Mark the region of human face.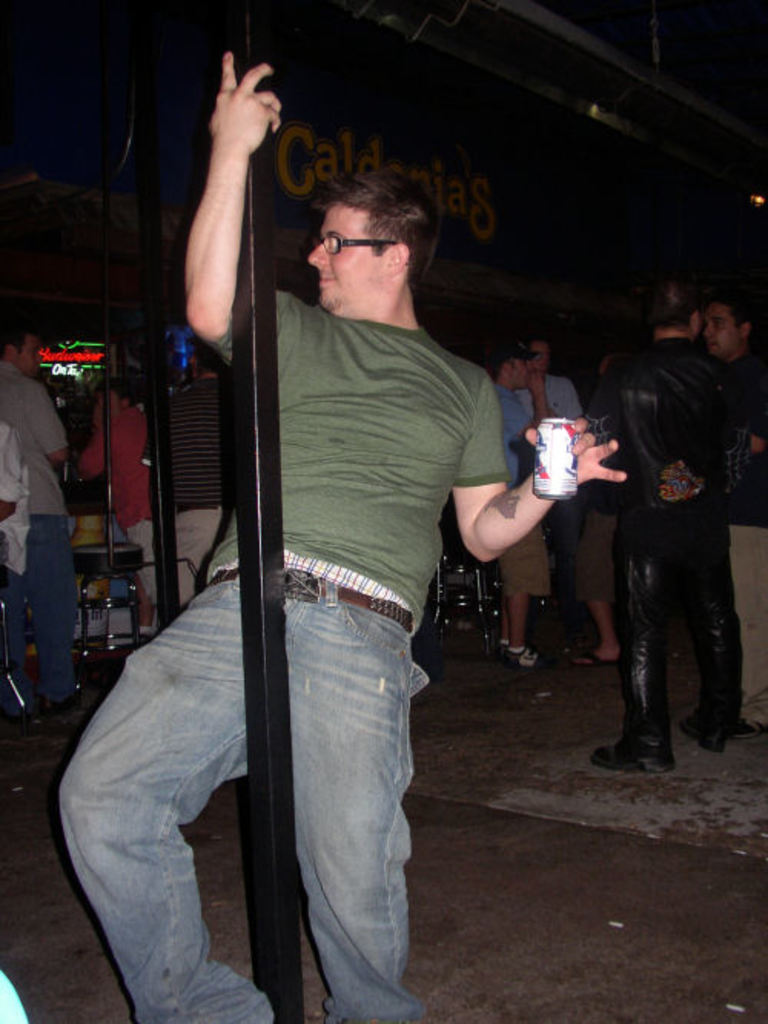
Region: Rect(304, 204, 379, 312).
